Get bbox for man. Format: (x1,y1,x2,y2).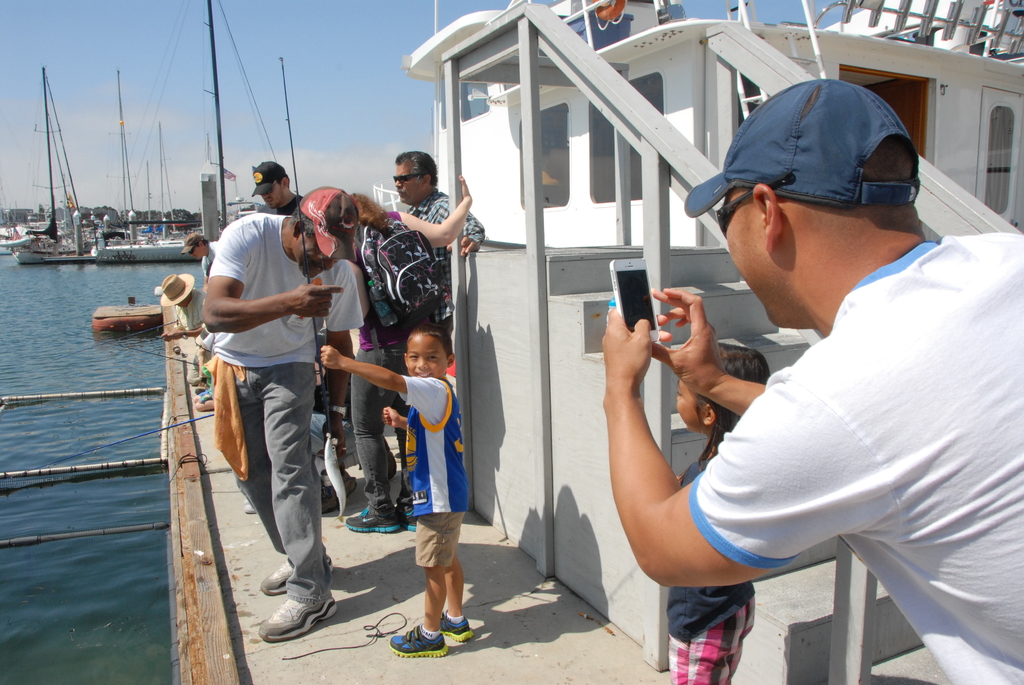
(181,228,223,295).
